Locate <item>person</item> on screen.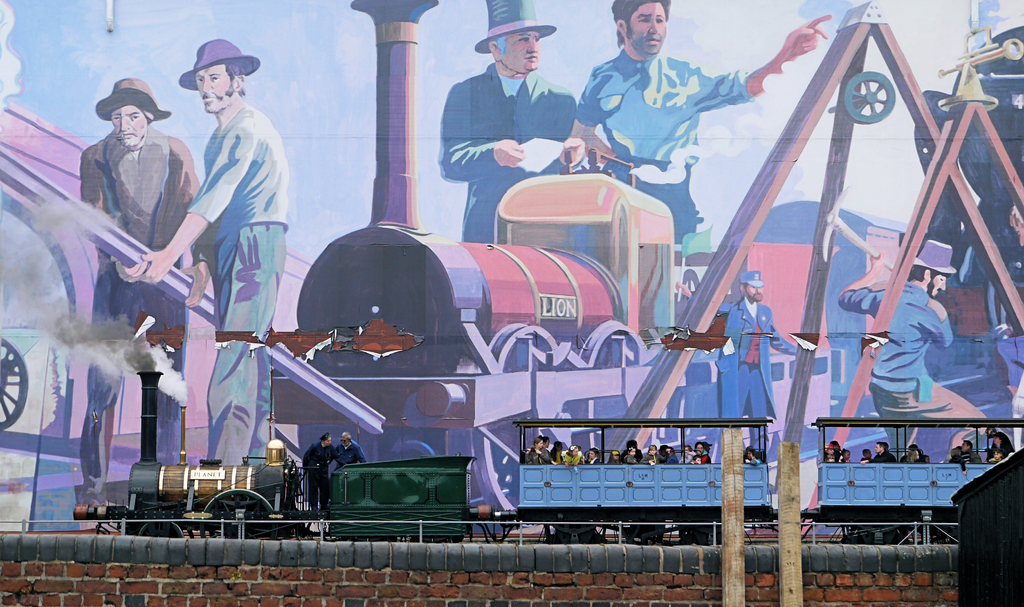
On screen at bbox(334, 429, 371, 469).
